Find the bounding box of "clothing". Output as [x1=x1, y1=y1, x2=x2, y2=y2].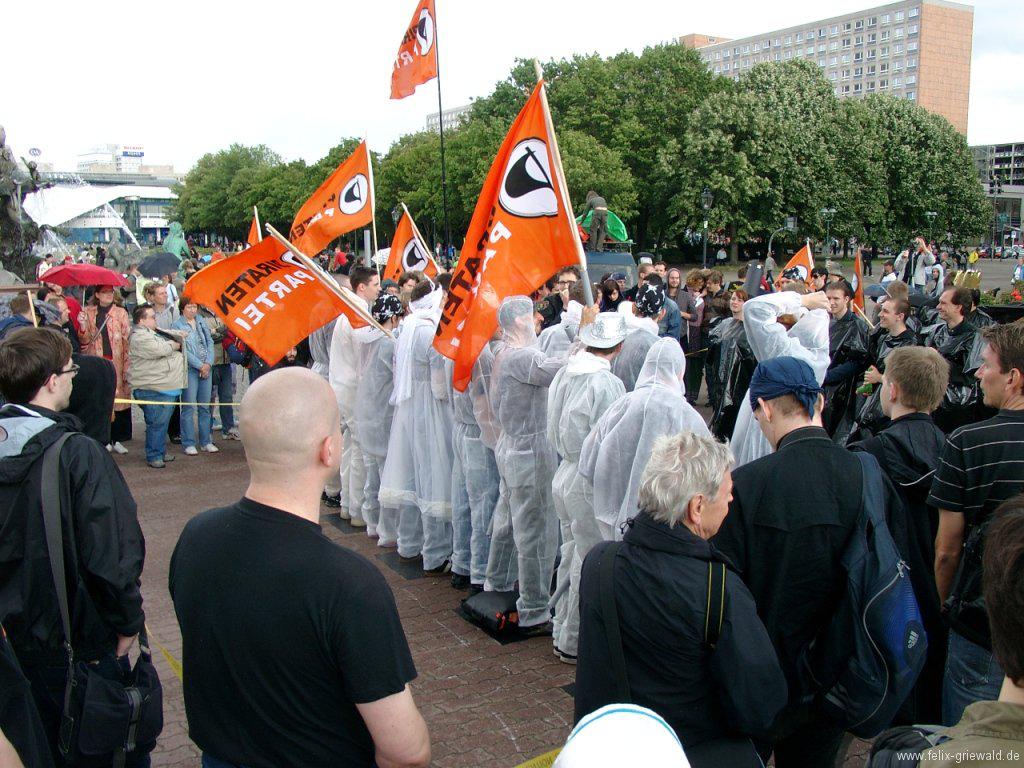
[x1=122, y1=325, x2=177, y2=449].
